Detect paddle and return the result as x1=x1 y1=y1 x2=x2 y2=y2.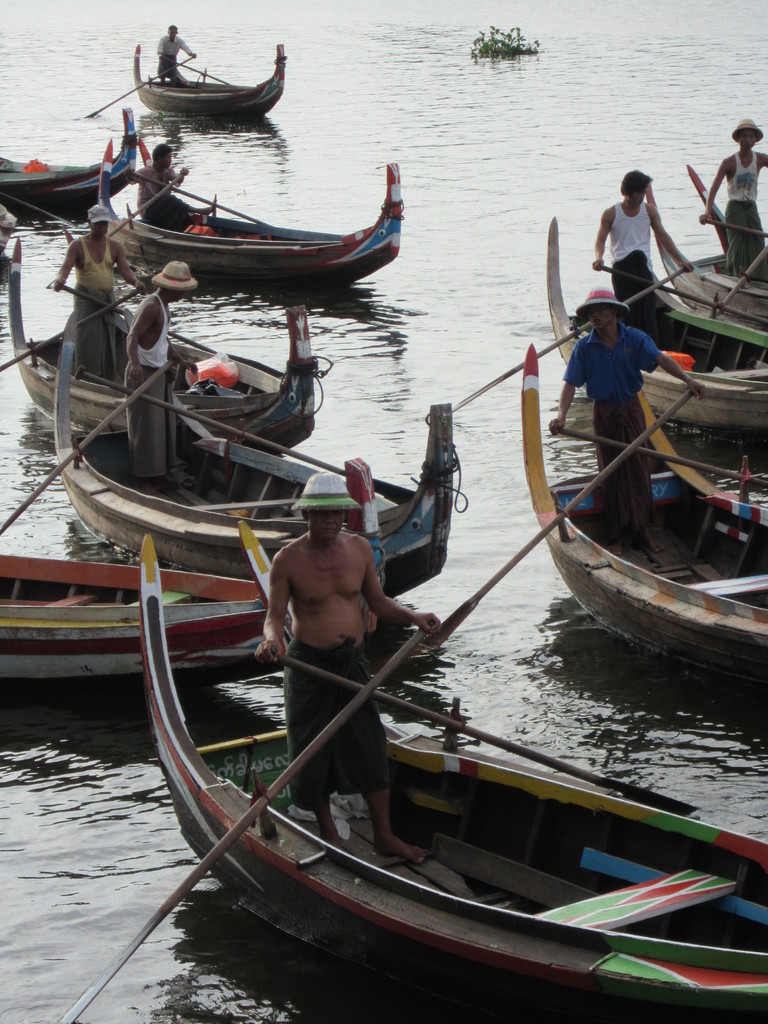
x1=454 y1=266 x2=687 y2=412.
